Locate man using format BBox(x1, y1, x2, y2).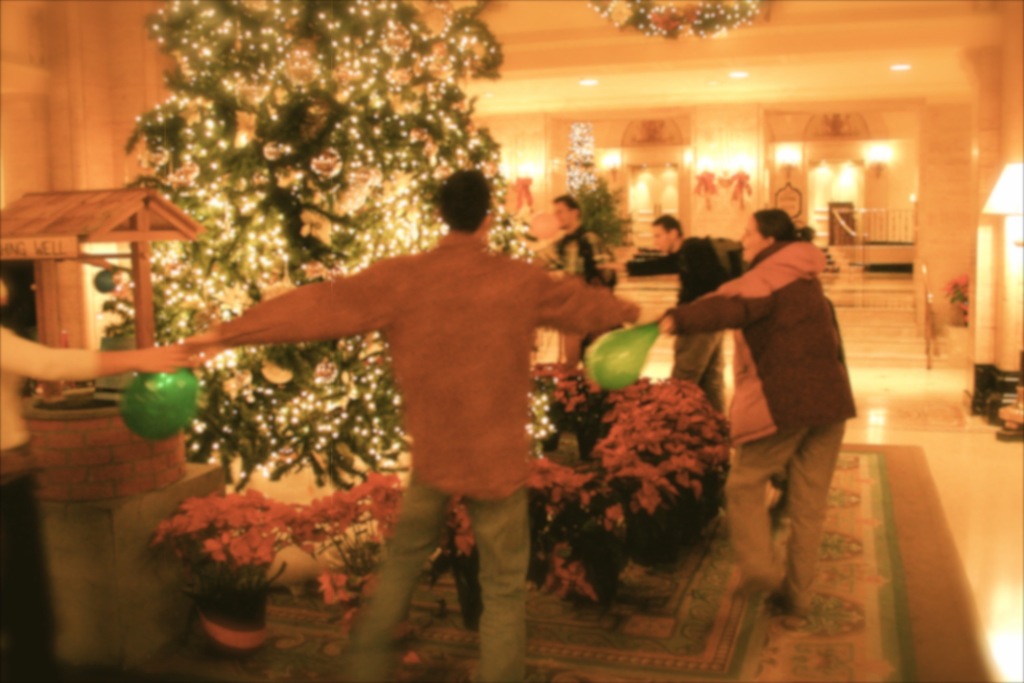
BBox(185, 168, 655, 682).
